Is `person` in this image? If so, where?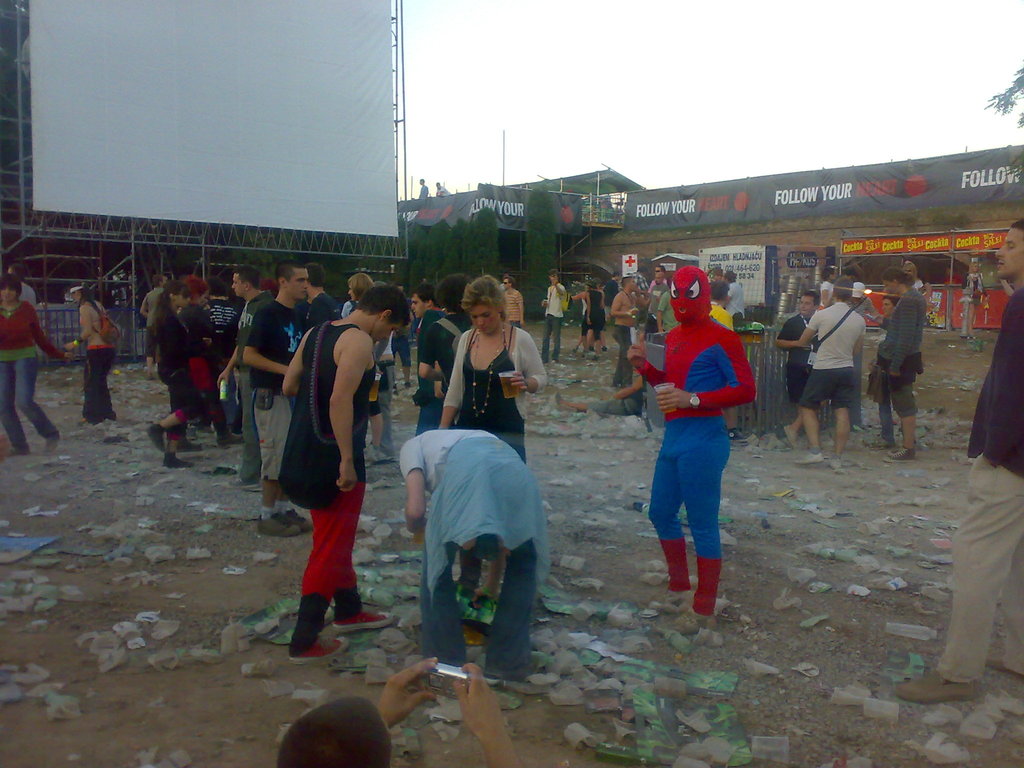
Yes, at 625,264,757,620.
